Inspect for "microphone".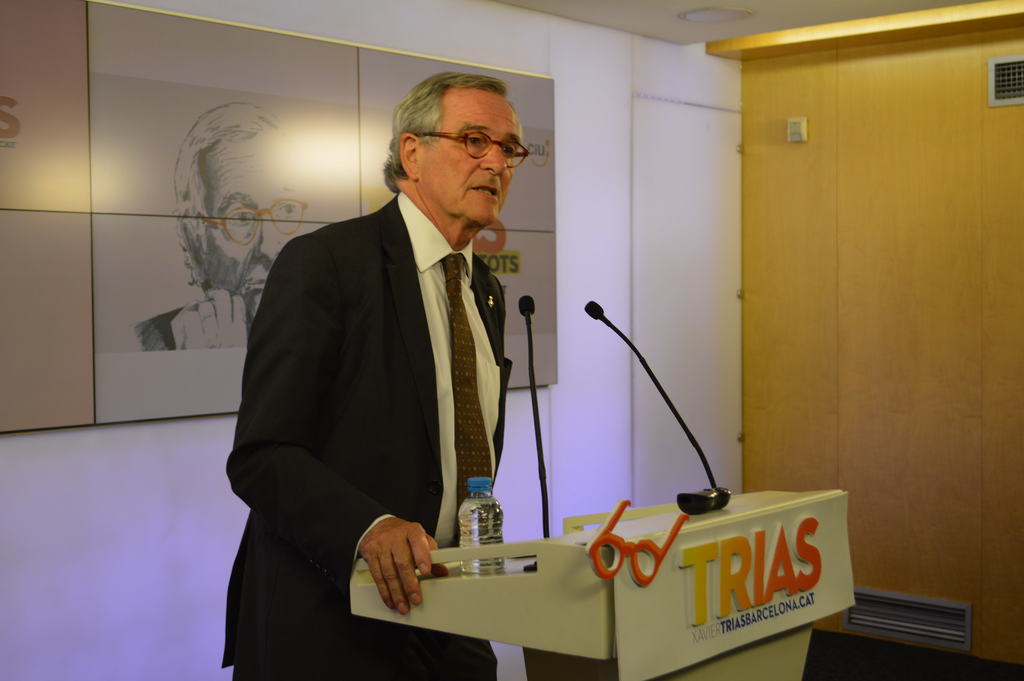
Inspection: 583, 297, 716, 486.
